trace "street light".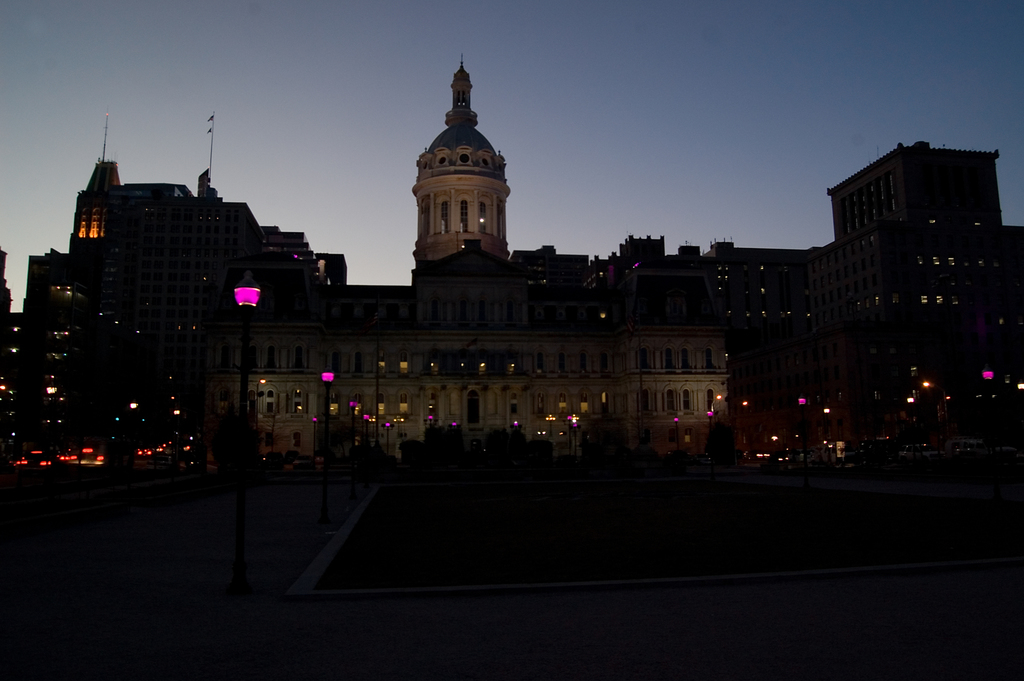
Traced to <bbox>672, 415, 681, 456</bbox>.
